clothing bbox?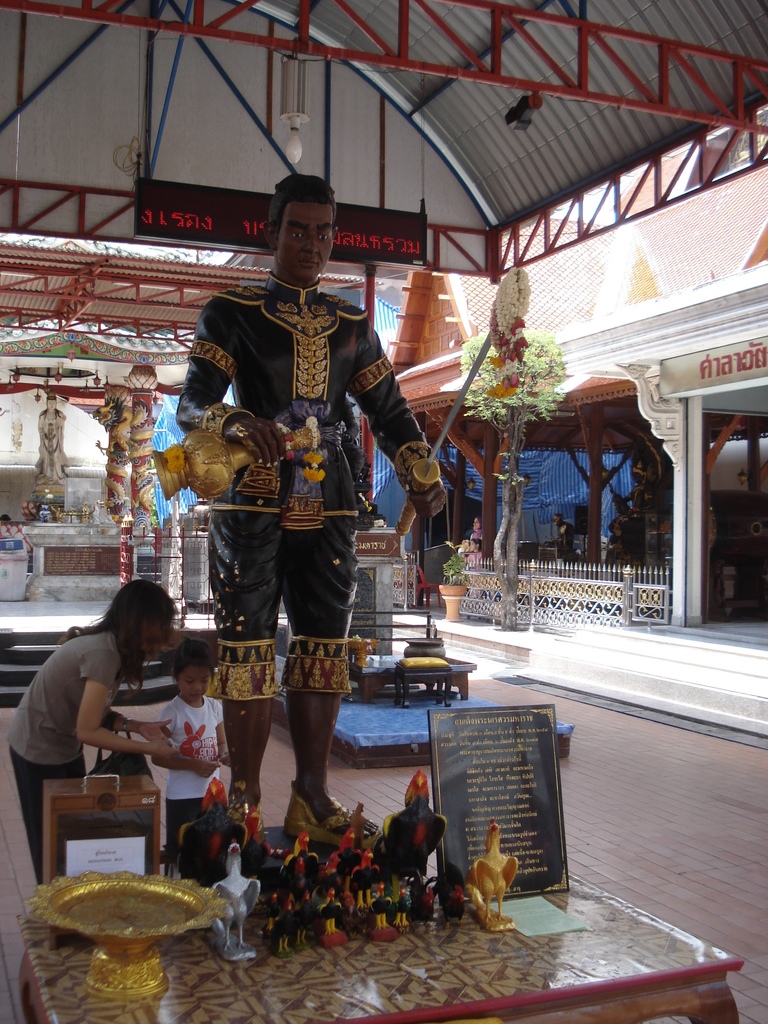
(x1=156, y1=699, x2=222, y2=868)
